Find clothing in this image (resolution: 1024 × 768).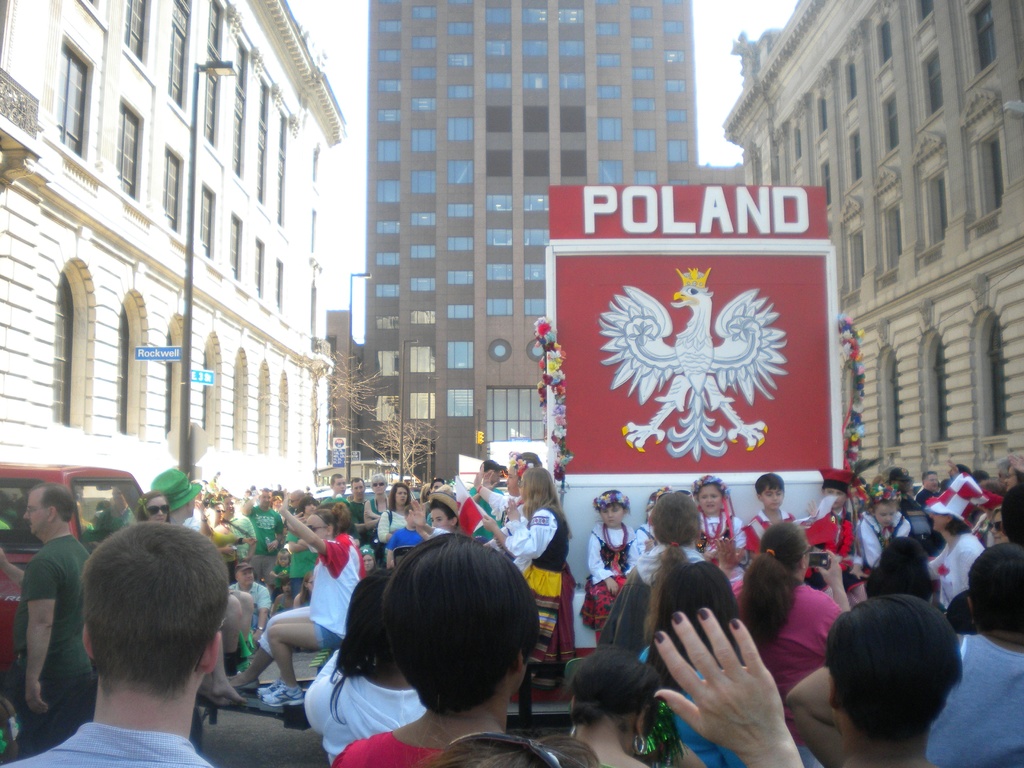
left=916, top=488, right=936, bottom=504.
